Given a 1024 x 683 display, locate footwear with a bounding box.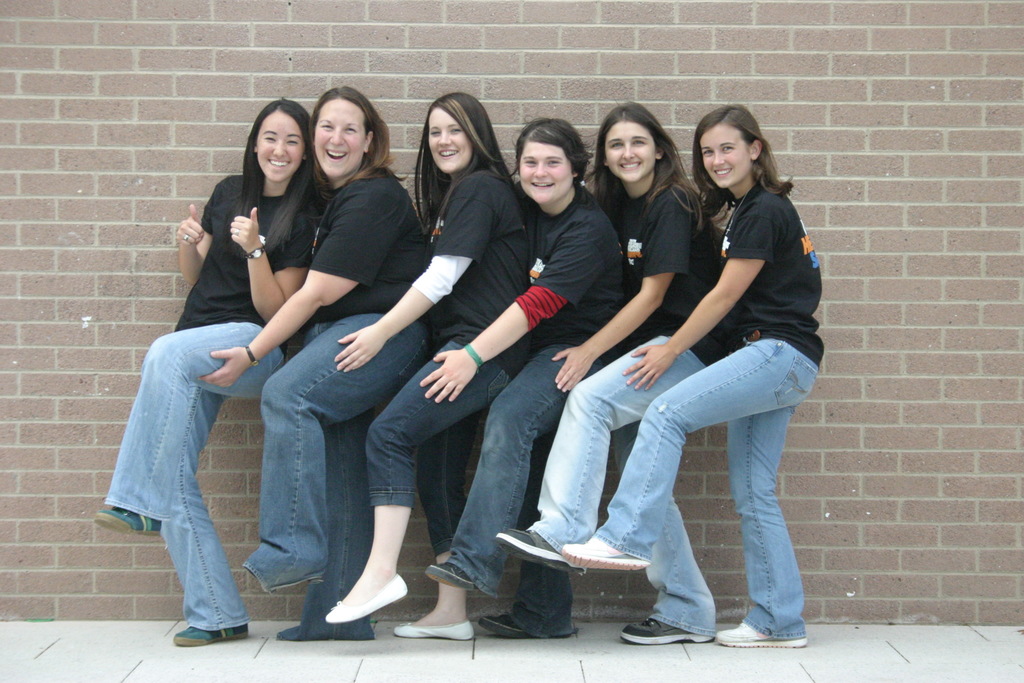
Located: rect(560, 539, 650, 572).
